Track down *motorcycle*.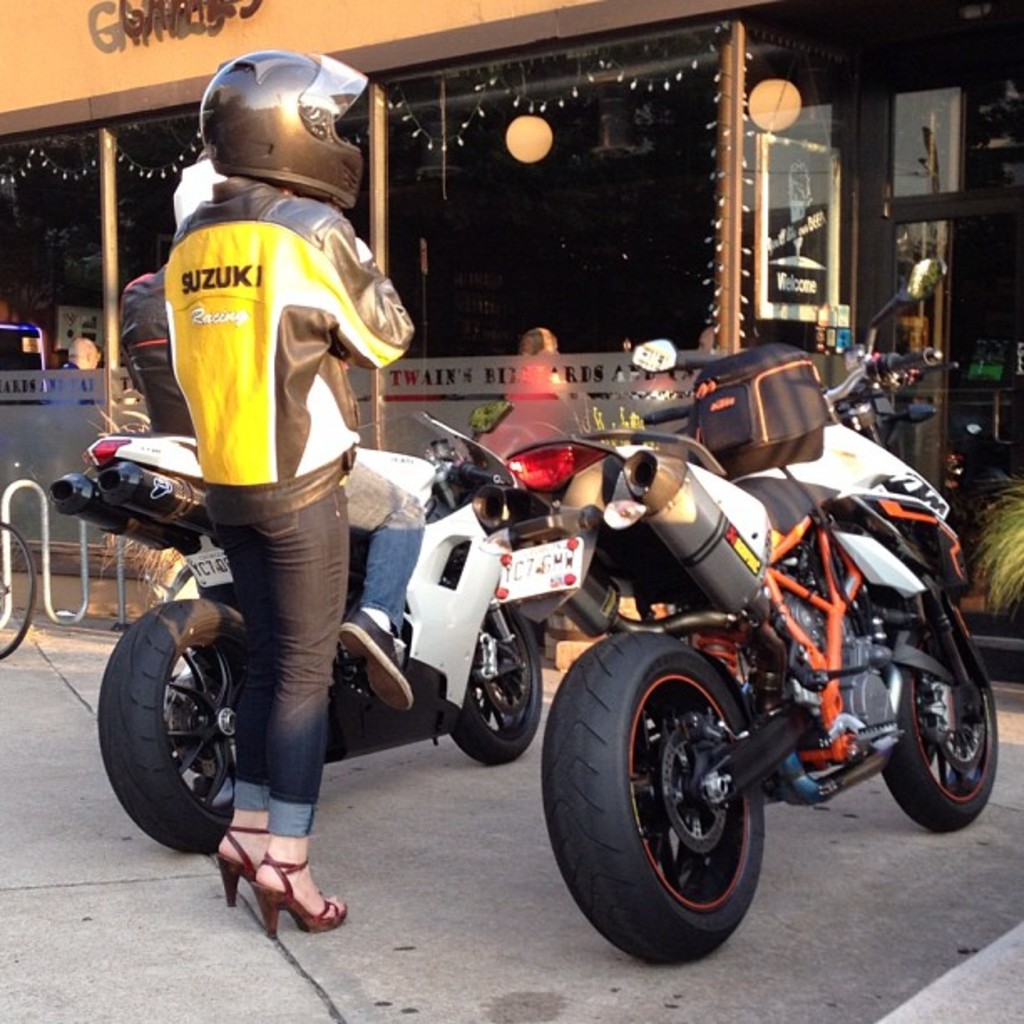
Tracked to bbox(54, 405, 552, 852).
